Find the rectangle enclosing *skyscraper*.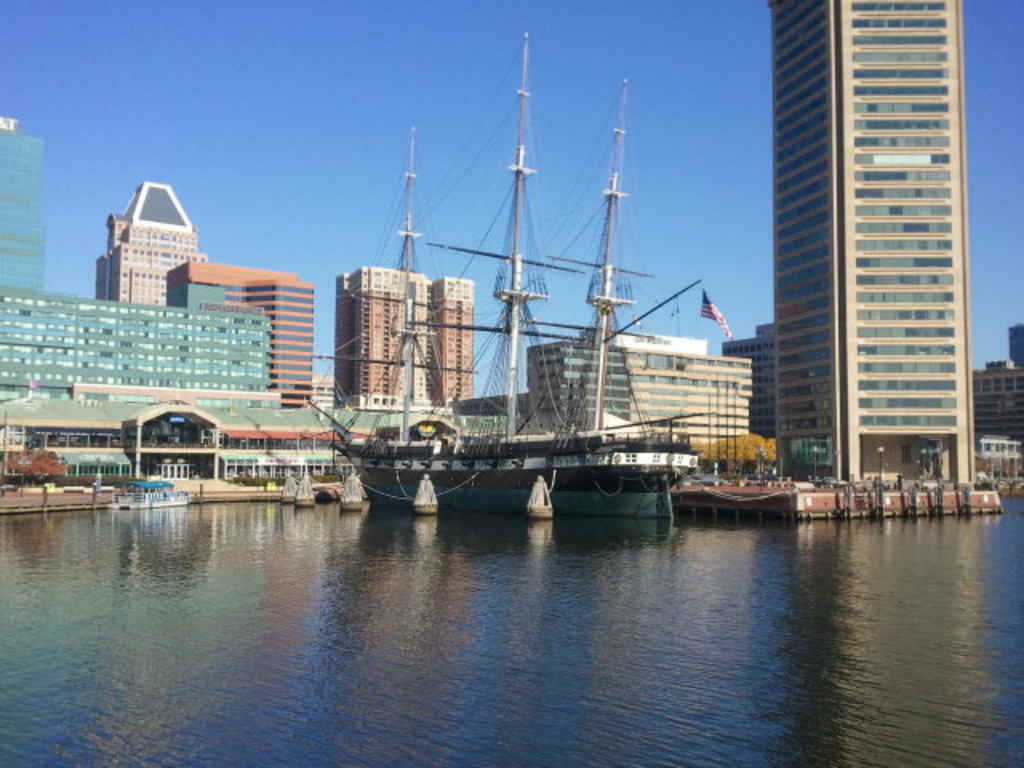
locate(0, 114, 37, 275).
